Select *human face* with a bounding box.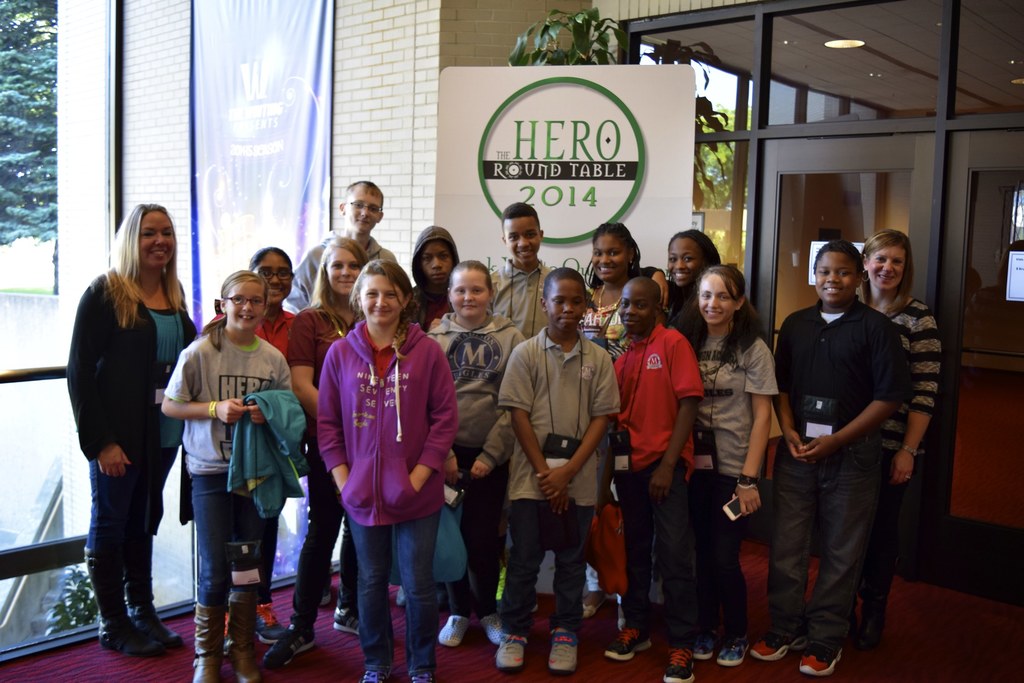
bbox=[694, 272, 731, 318].
